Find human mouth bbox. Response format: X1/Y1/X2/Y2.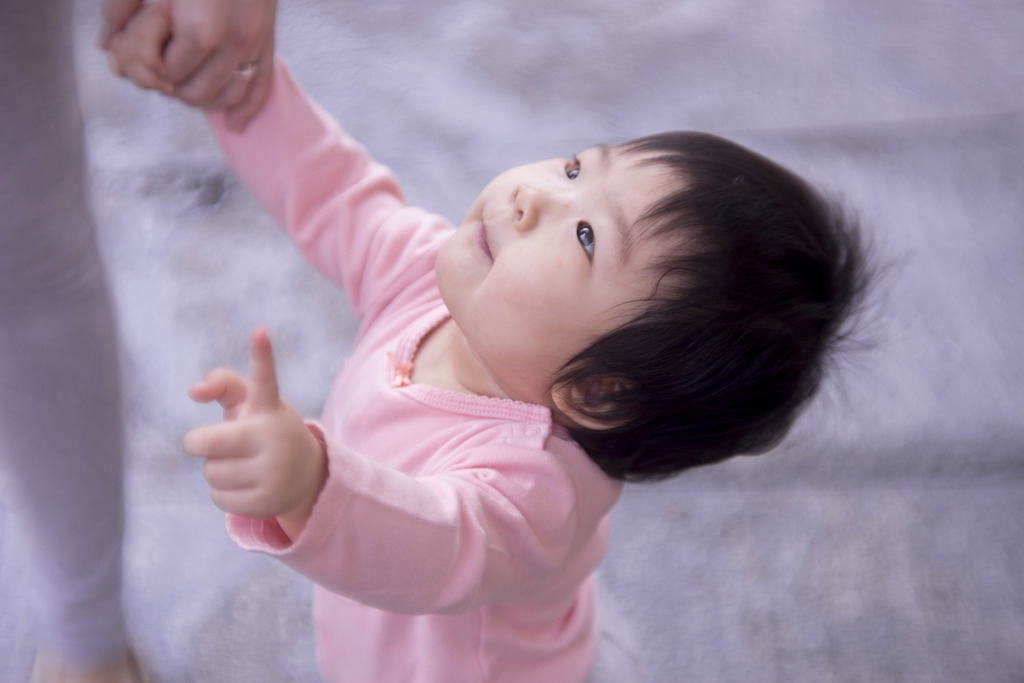
474/205/493/261.
